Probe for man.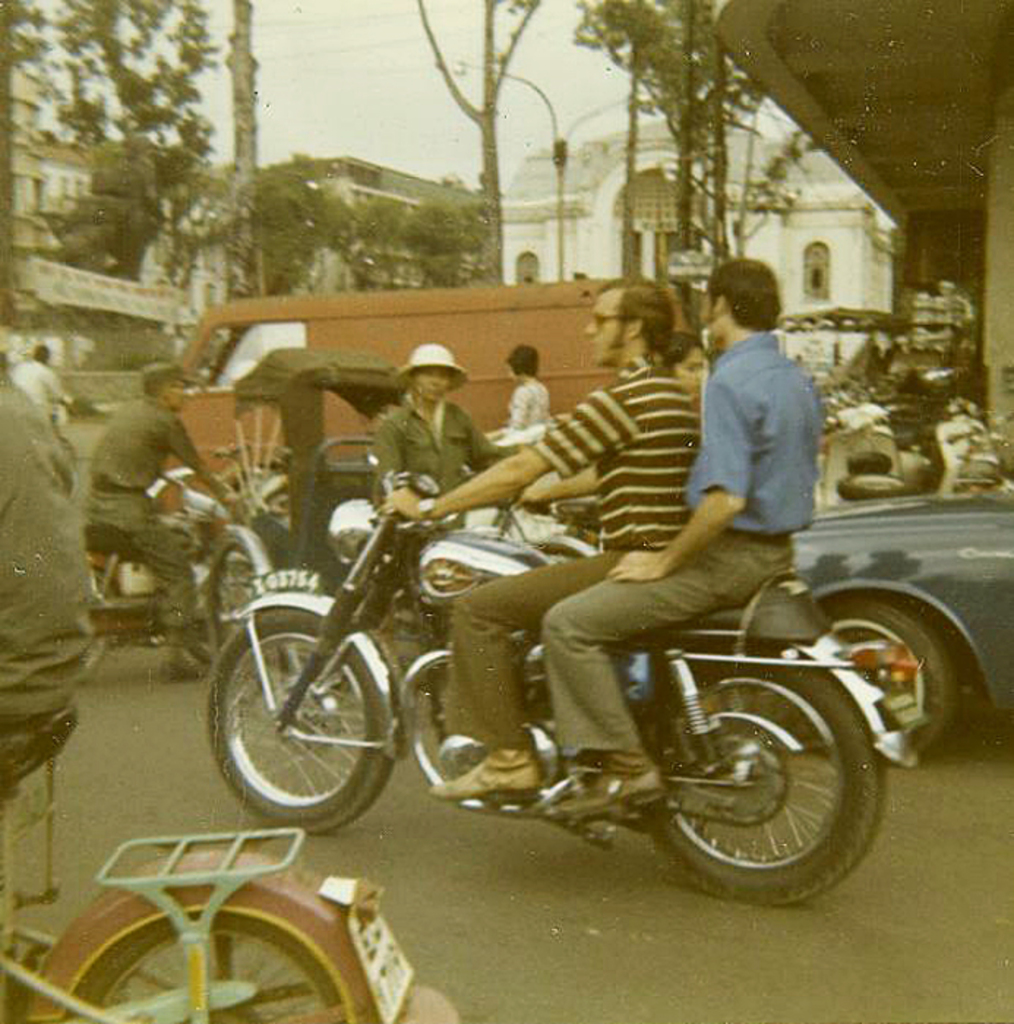
Probe result: region(373, 350, 538, 505).
